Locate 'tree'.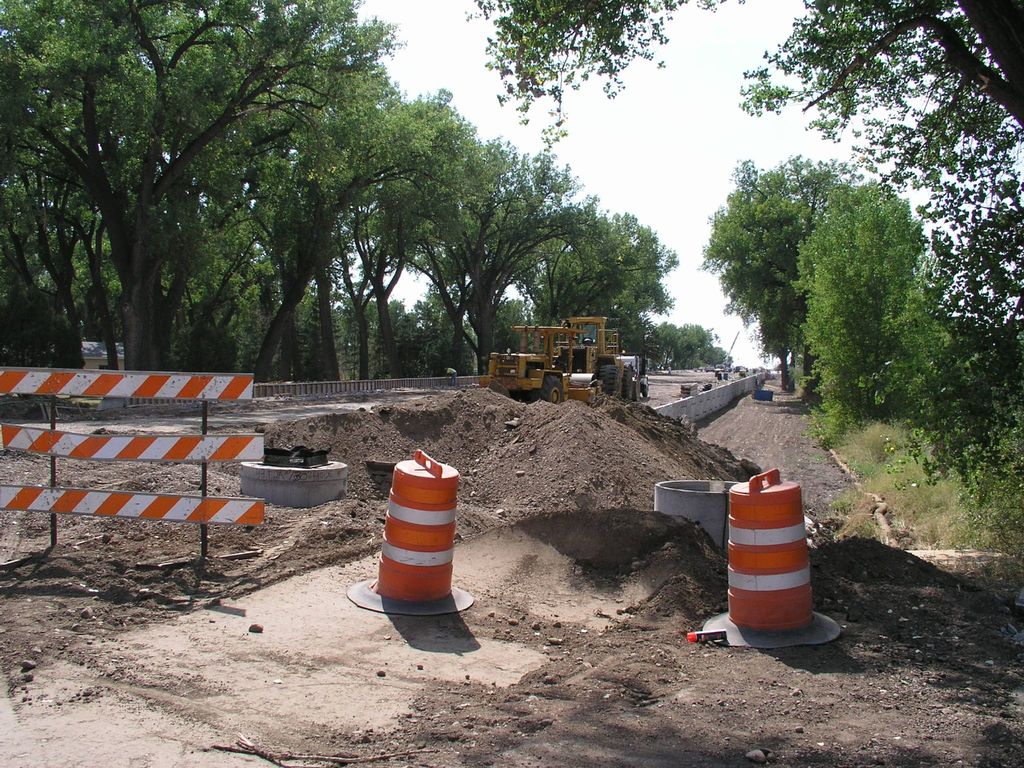
Bounding box: locate(705, 152, 879, 394).
